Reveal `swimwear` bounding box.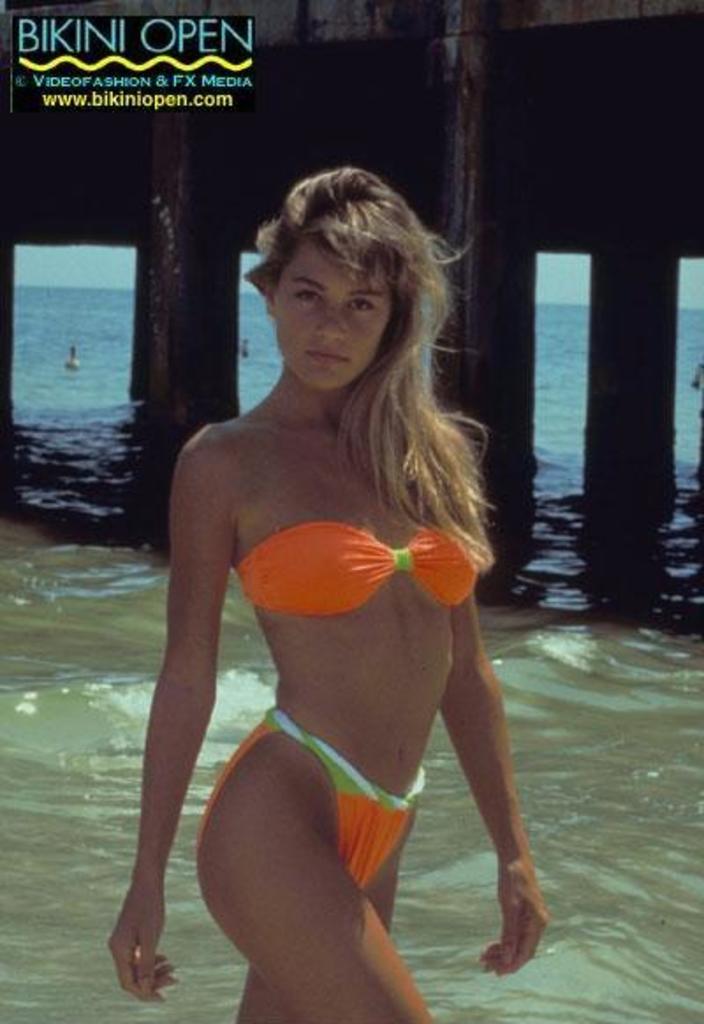
Revealed: [192,709,431,897].
